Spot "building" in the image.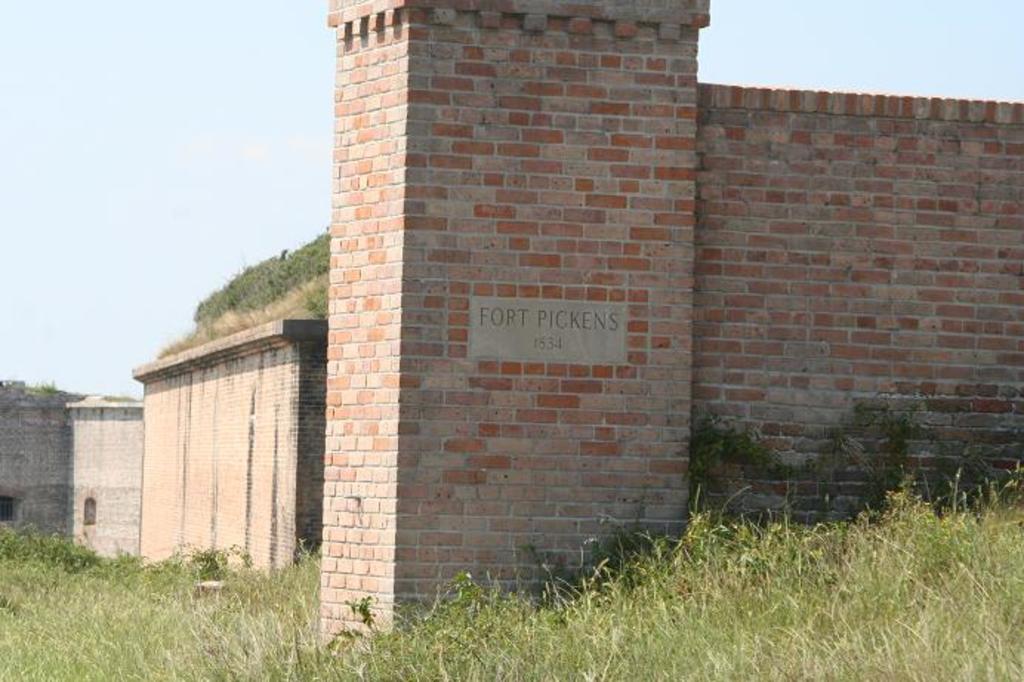
"building" found at {"left": 0, "top": 389, "right": 141, "bottom": 556}.
